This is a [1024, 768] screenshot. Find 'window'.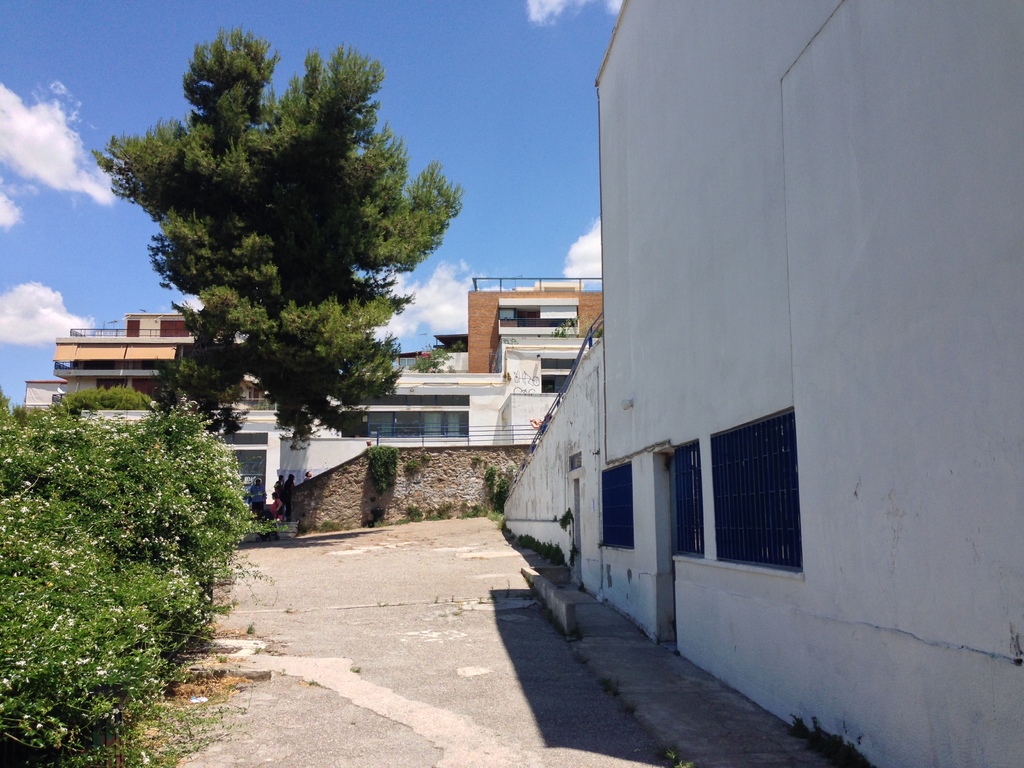
Bounding box: [597,470,634,553].
